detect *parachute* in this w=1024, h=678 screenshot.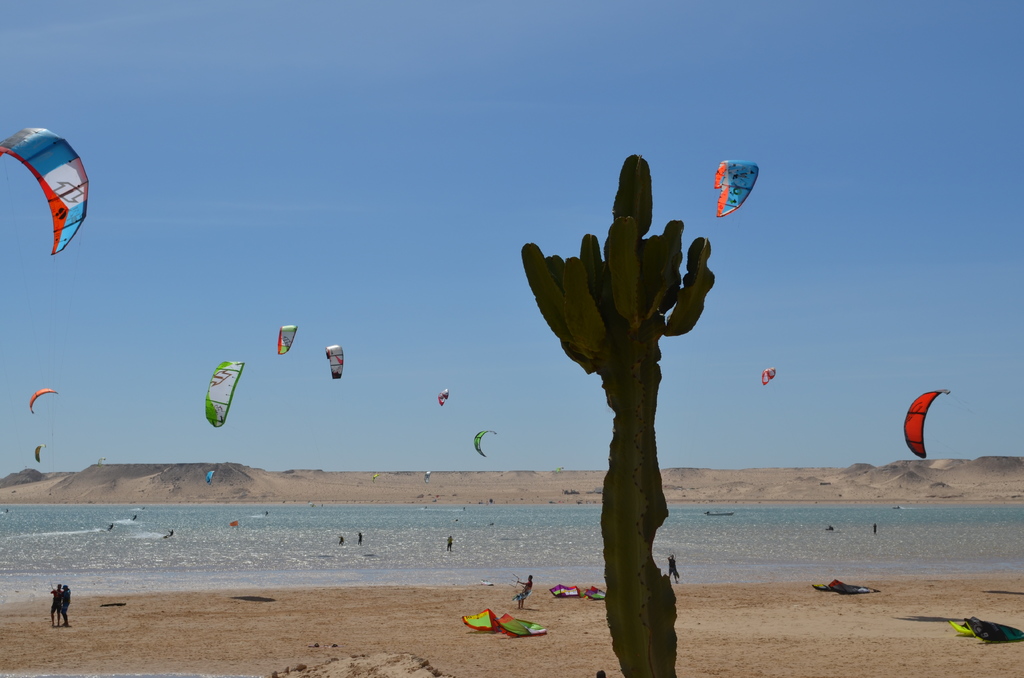
Detection: 899, 386, 952, 462.
